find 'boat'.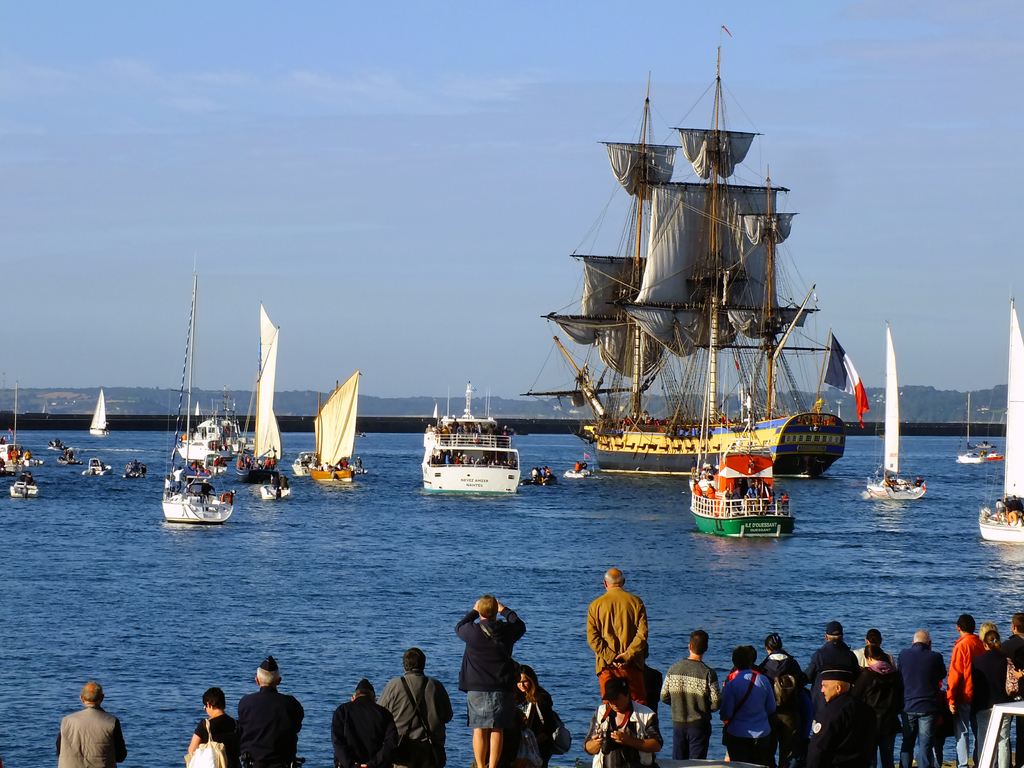
[x1=47, y1=436, x2=70, y2=454].
